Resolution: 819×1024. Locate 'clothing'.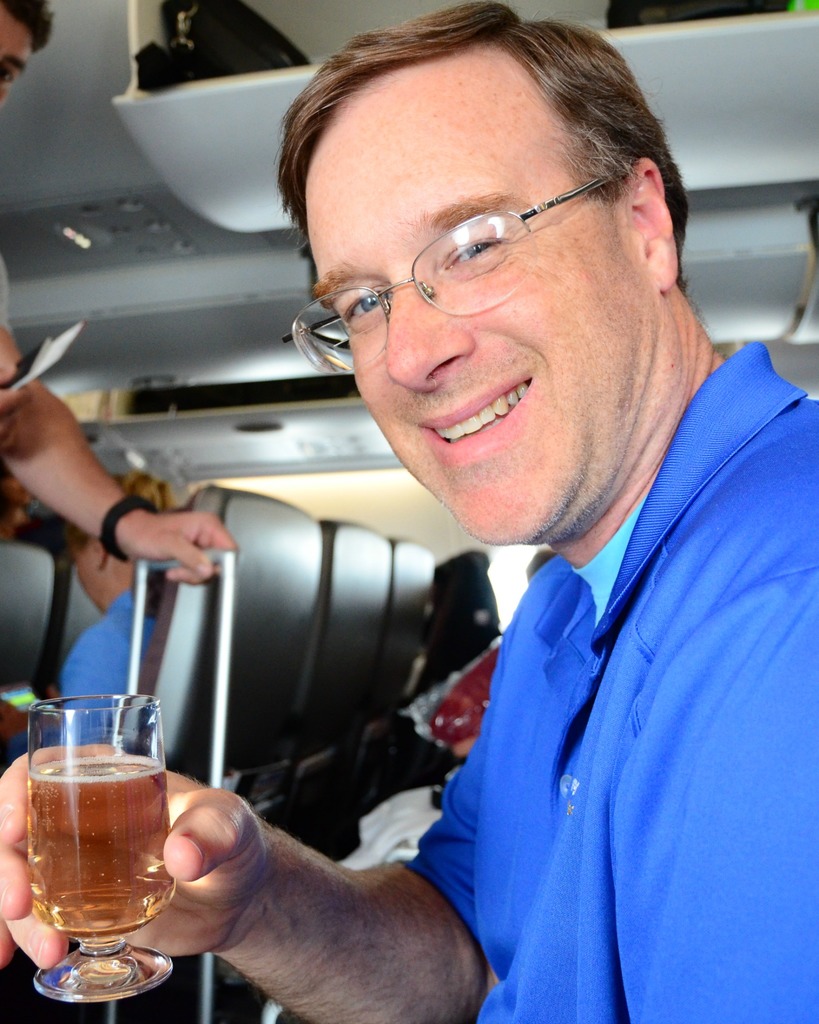
region(8, 580, 163, 757).
